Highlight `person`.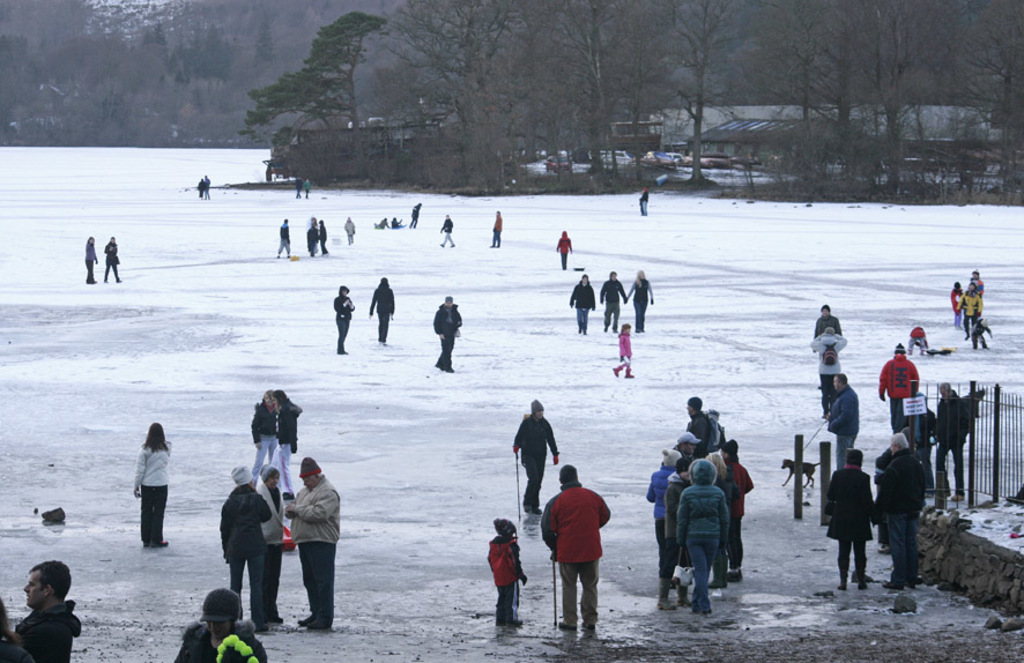
Highlighted region: (12, 559, 86, 662).
